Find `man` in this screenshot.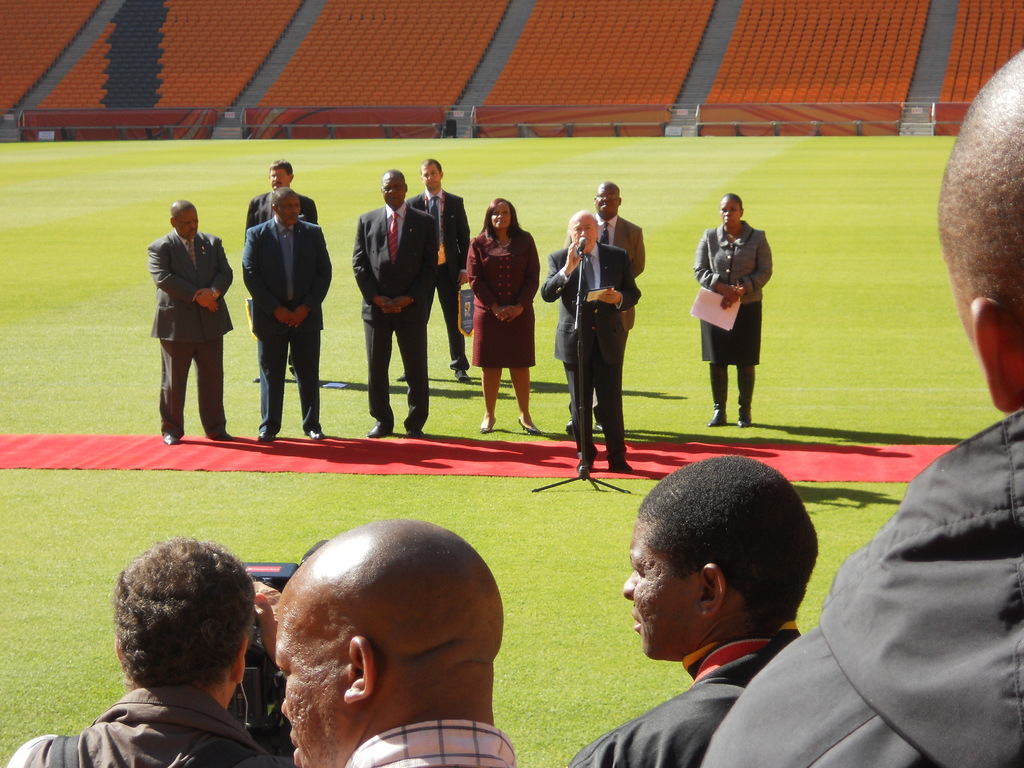
The bounding box for `man` is (570,466,885,756).
